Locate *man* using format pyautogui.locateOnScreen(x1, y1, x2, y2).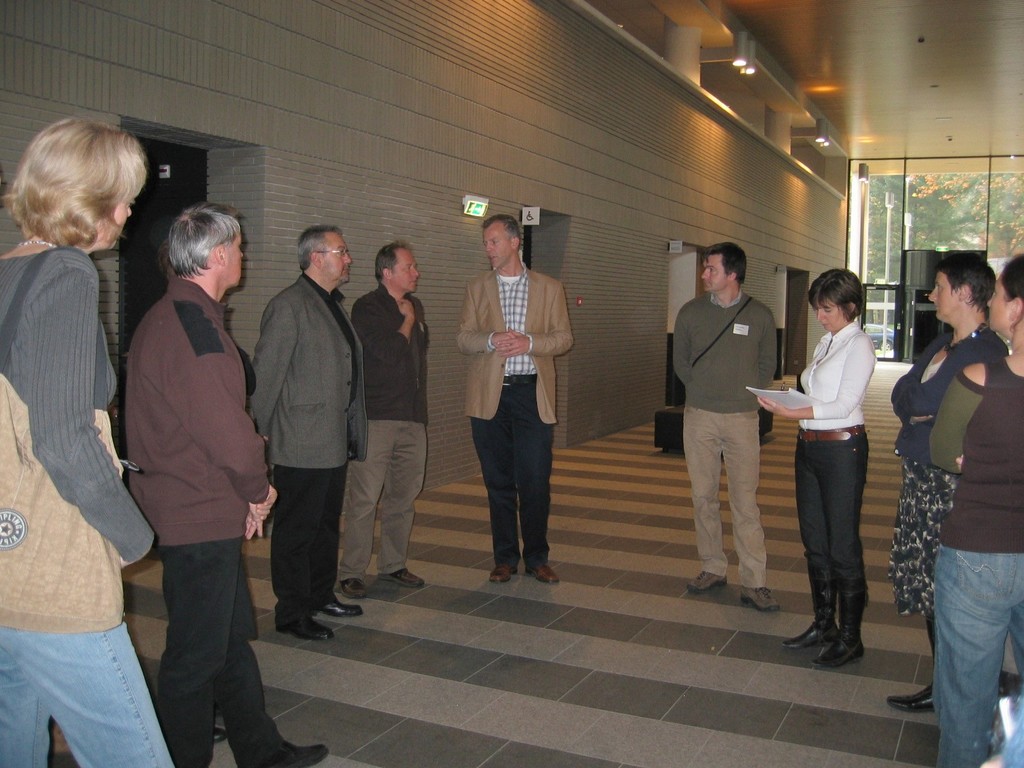
pyautogui.locateOnScreen(669, 242, 779, 611).
